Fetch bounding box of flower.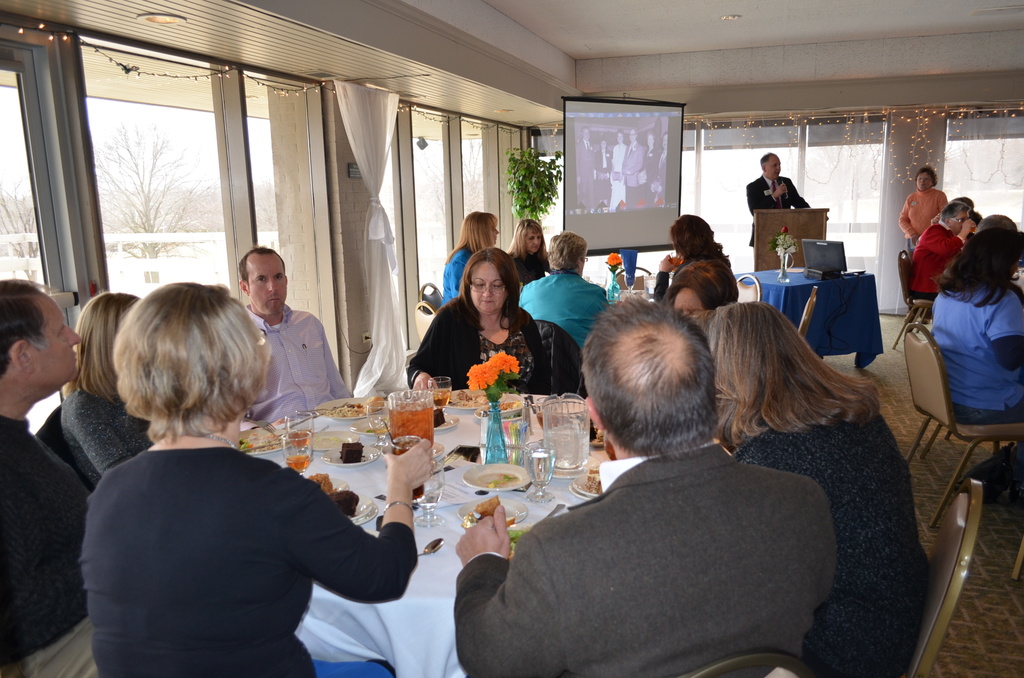
Bbox: crop(468, 360, 494, 389).
